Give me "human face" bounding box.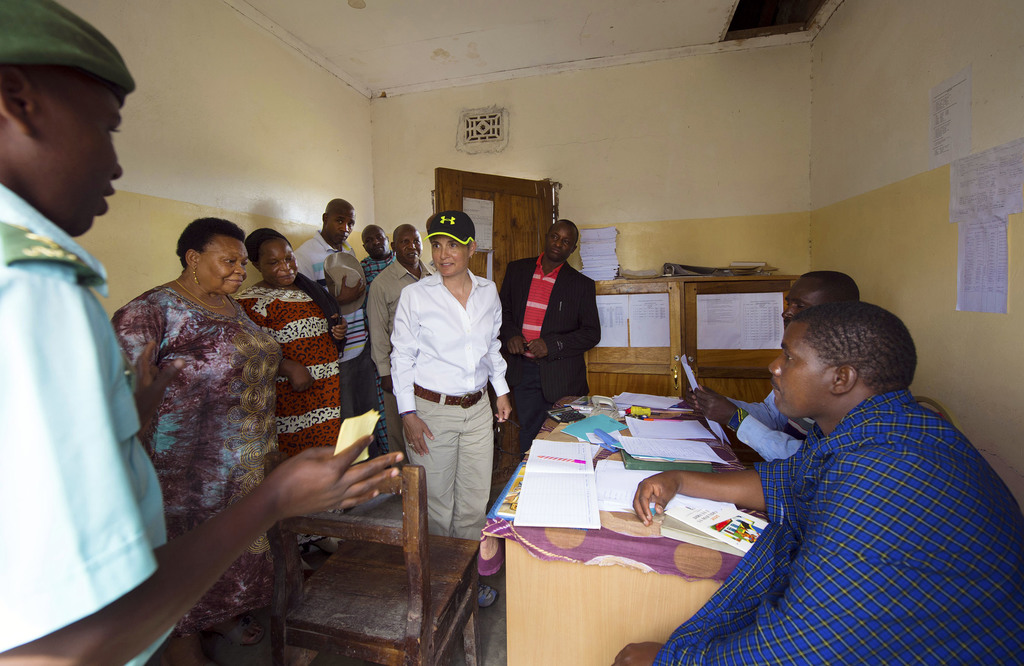
bbox=[428, 233, 473, 278].
